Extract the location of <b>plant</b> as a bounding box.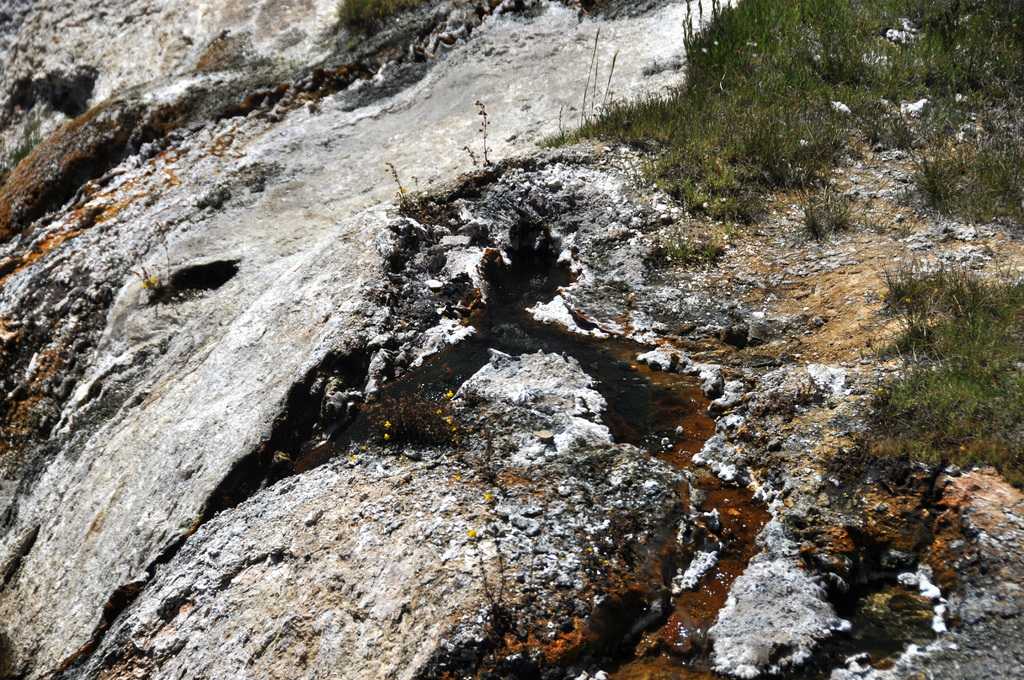
(x1=385, y1=160, x2=420, y2=211).
